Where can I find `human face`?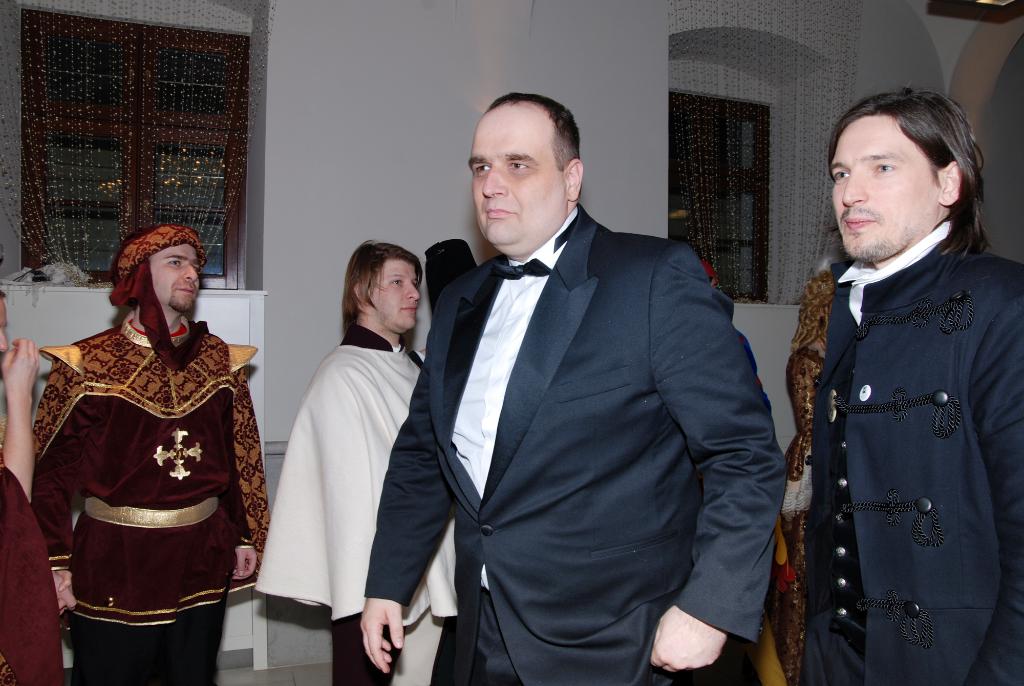
You can find it at 0 293 12 348.
